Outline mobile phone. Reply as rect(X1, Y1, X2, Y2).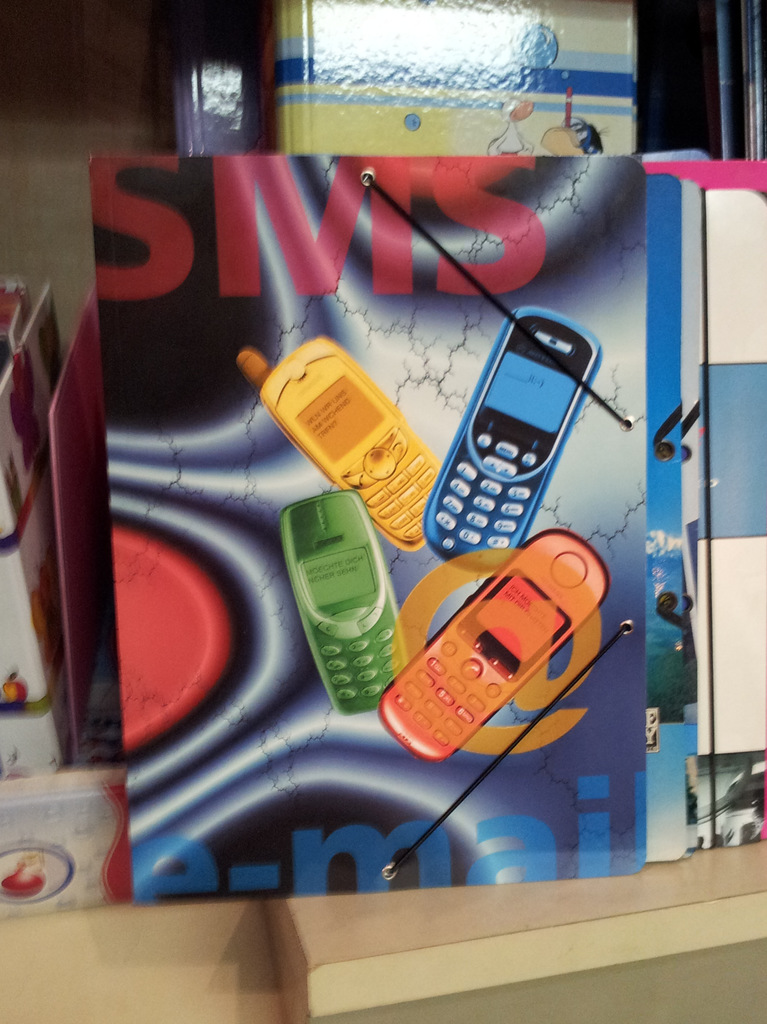
rect(279, 488, 413, 714).
